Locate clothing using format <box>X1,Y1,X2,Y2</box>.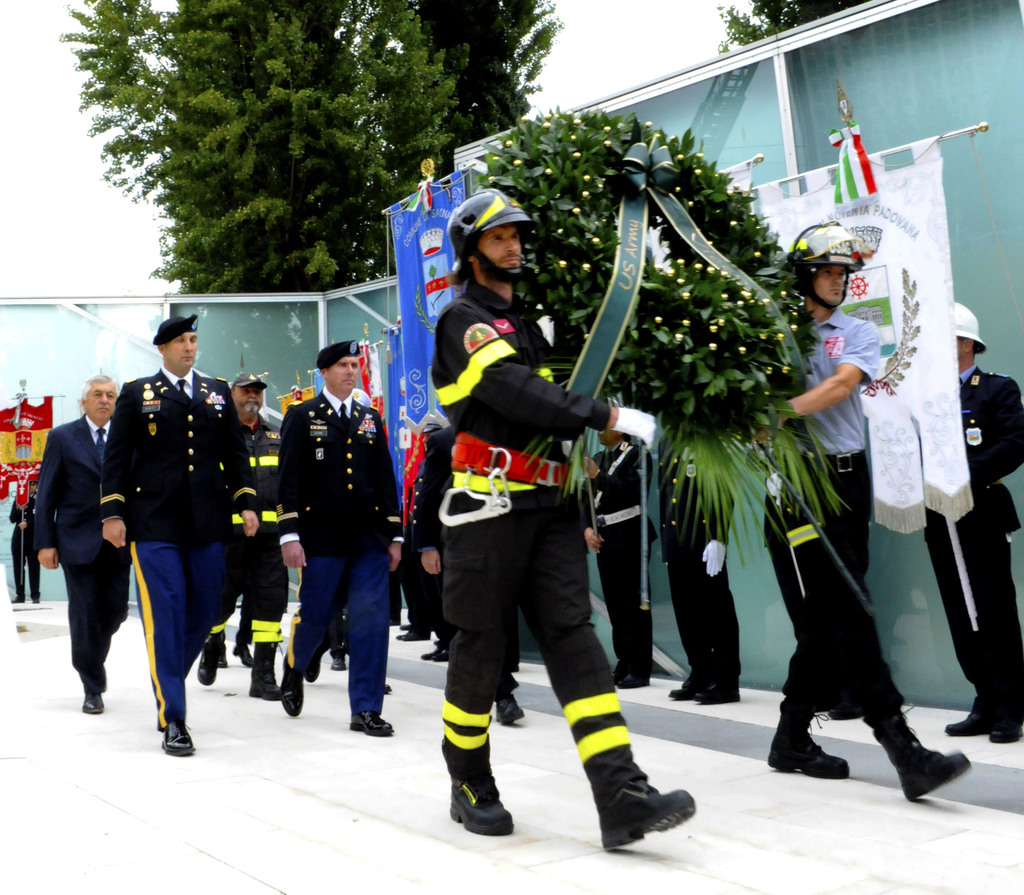
<box>278,389,399,718</box>.
